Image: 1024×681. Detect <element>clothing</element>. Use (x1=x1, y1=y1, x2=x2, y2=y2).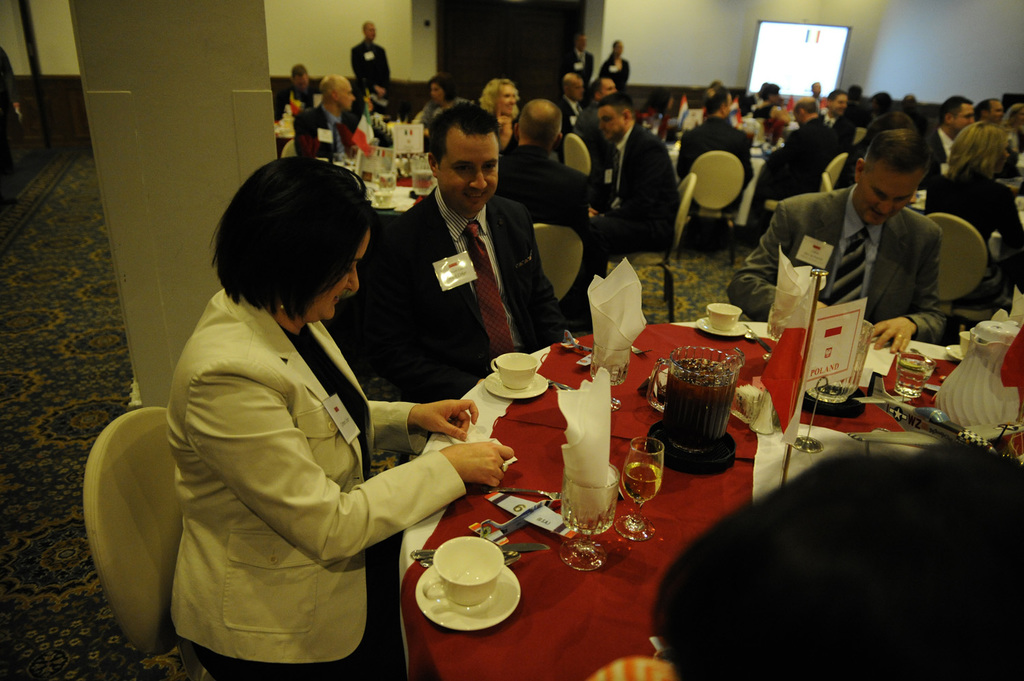
(x1=274, y1=84, x2=309, y2=141).
